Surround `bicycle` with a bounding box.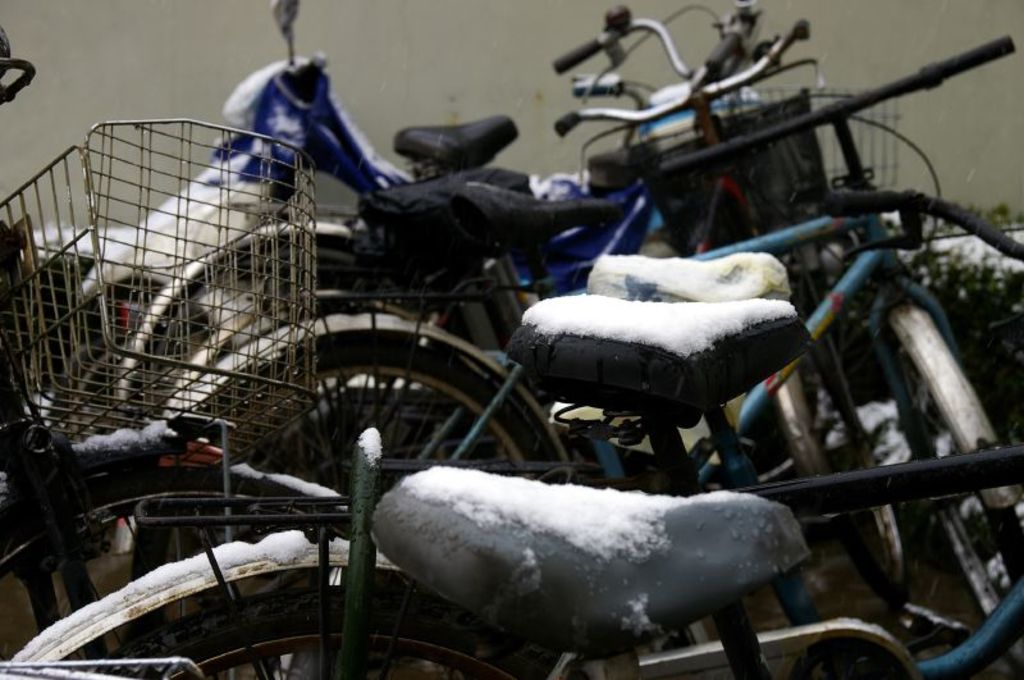
202:304:1023:679.
